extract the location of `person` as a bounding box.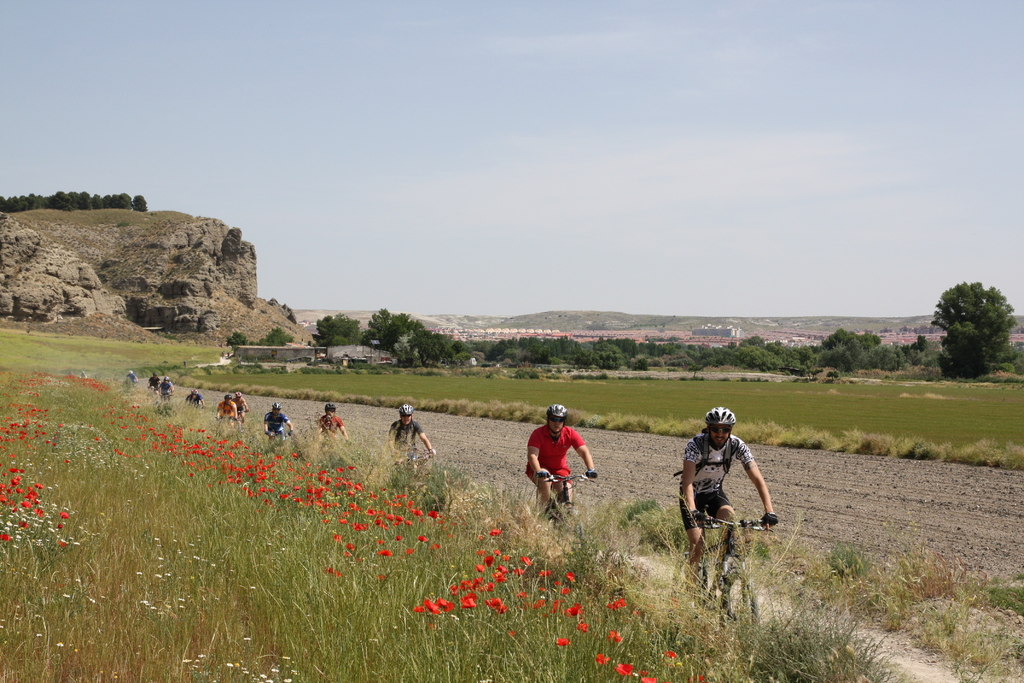
{"x1": 520, "y1": 404, "x2": 599, "y2": 525}.
